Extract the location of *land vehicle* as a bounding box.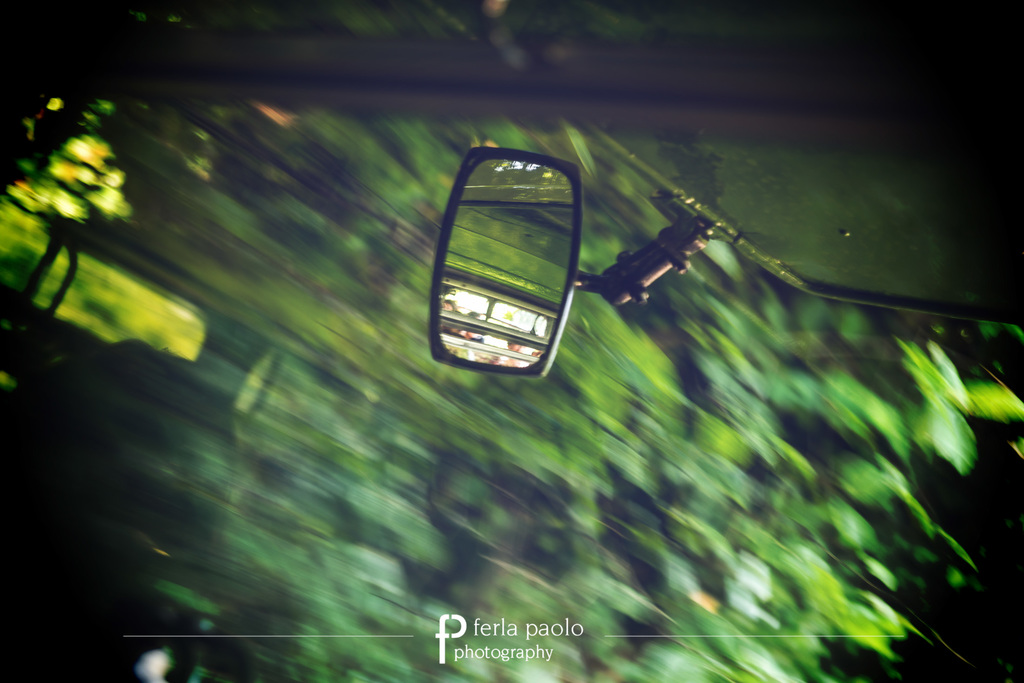
0,0,1023,682.
